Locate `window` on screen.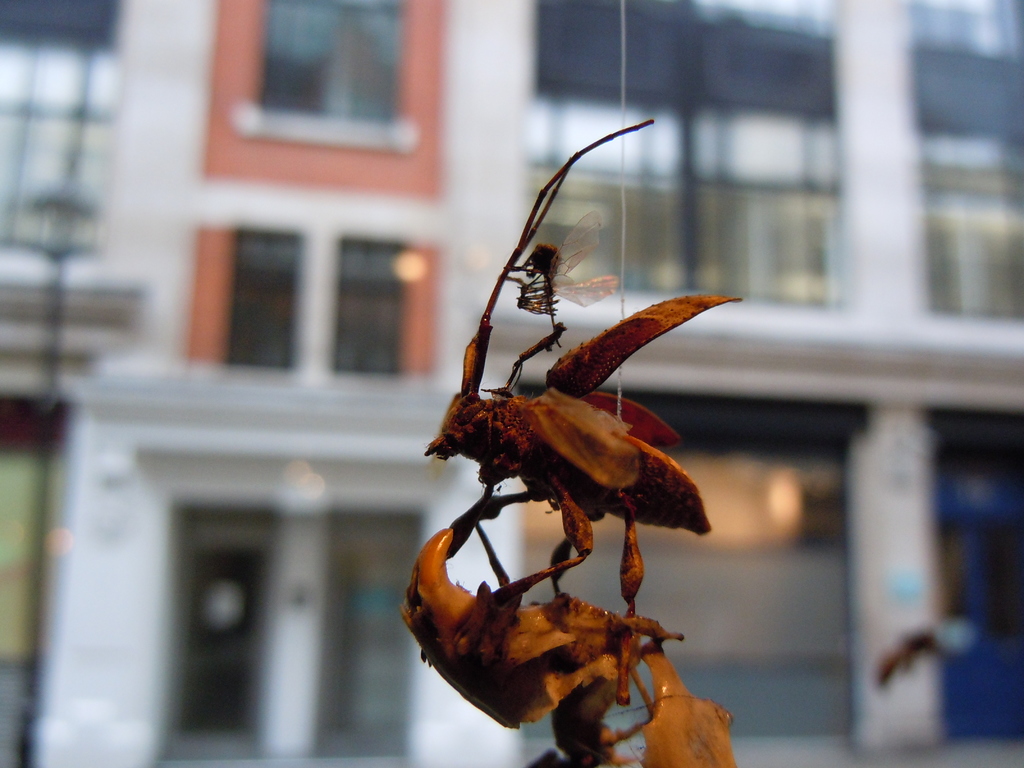
On screen at select_region(265, 0, 409, 129).
